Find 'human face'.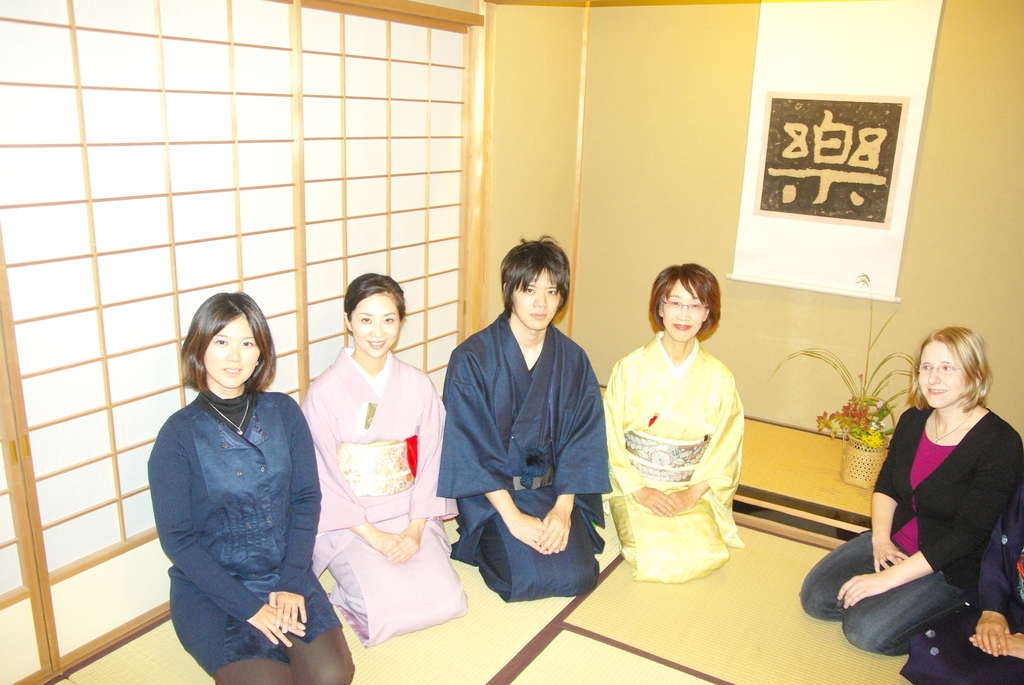
BBox(511, 269, 561, 328).
